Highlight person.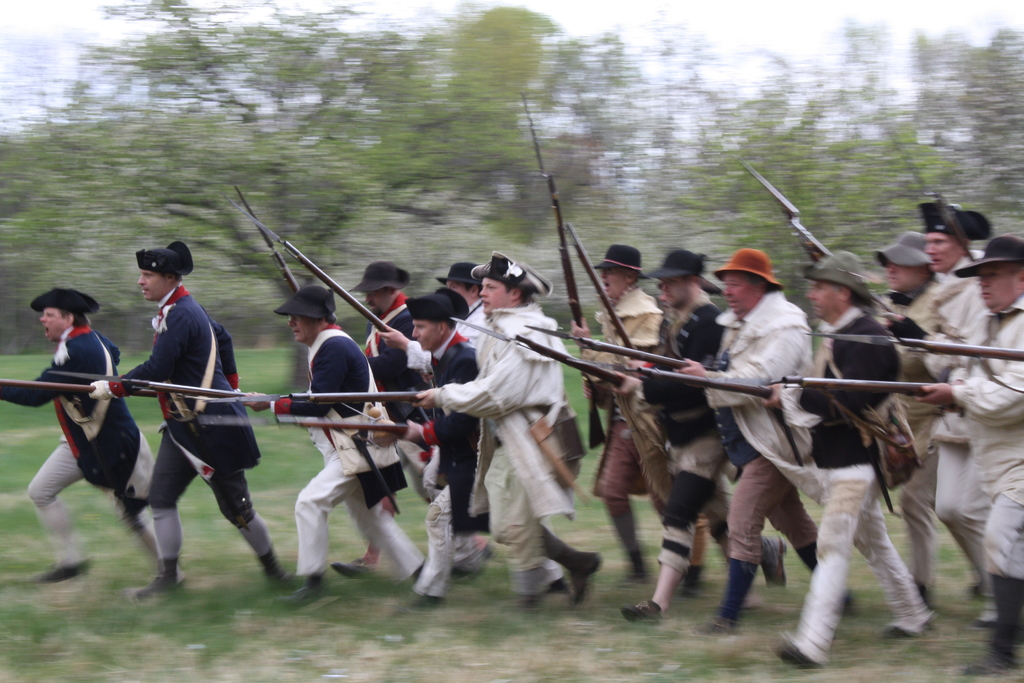
Highlighted region: left=91, top=267, right=287, bottom=586.
